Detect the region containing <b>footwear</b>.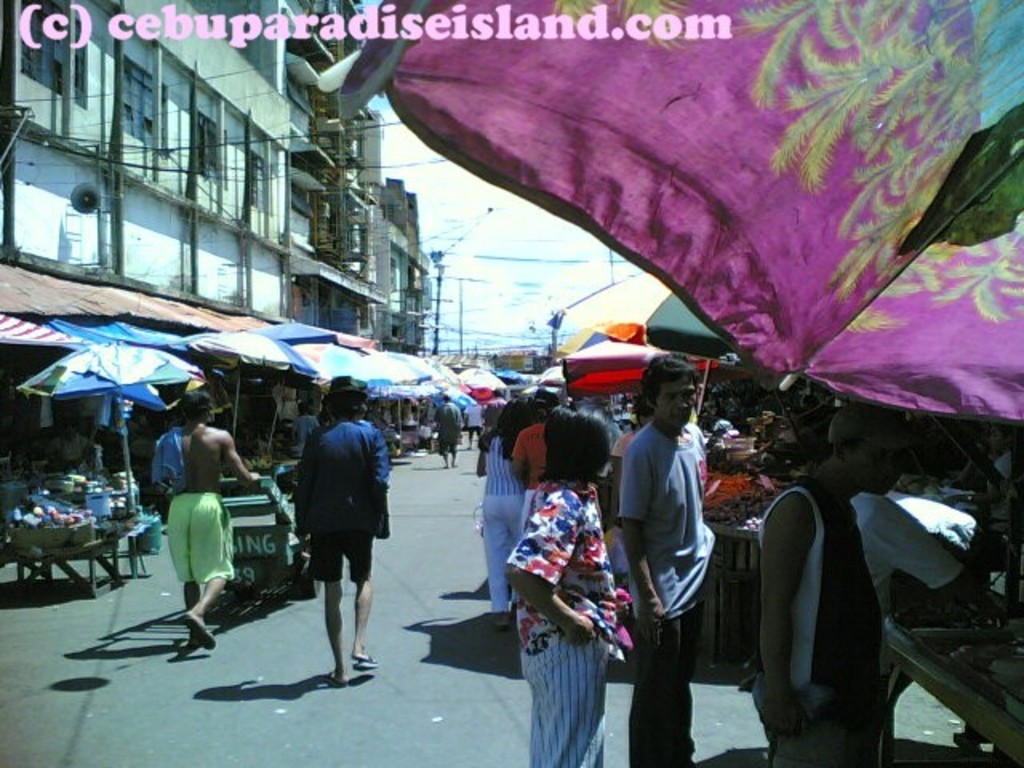
<bbox>184, 608, 216, 654</bbox>.
